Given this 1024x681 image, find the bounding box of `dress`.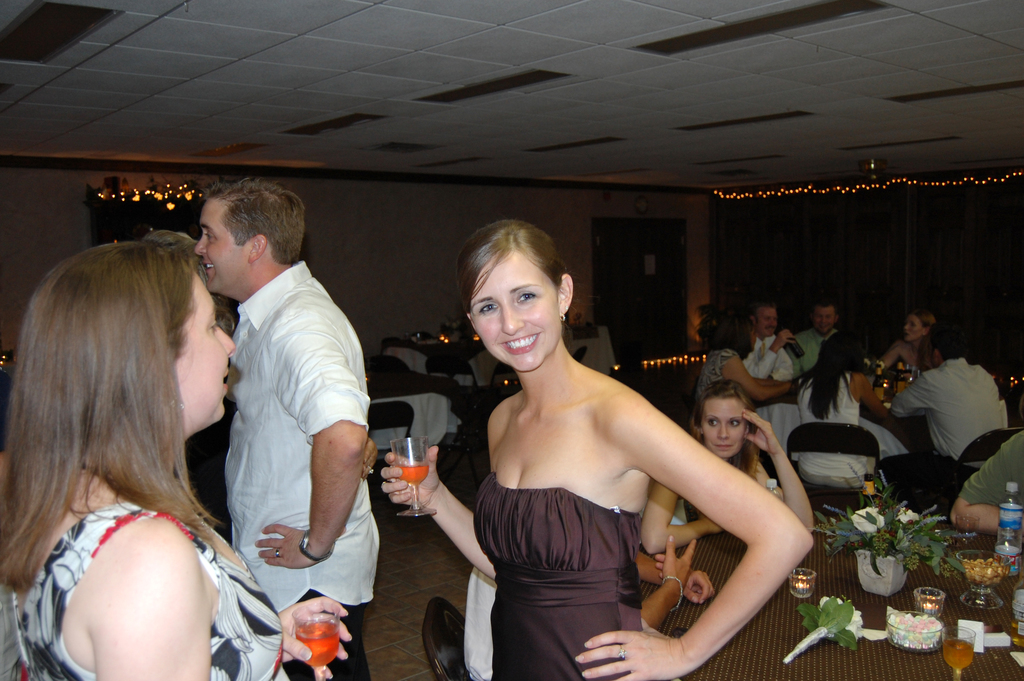
box=[4, 495, 285, 680].
